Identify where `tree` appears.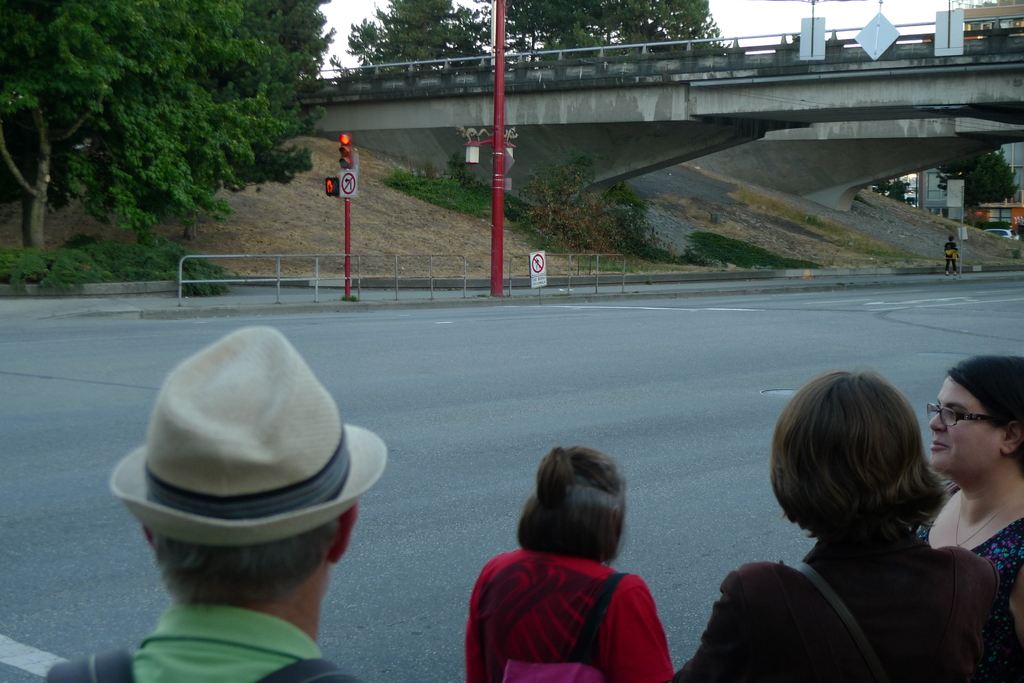
Appears at crop(241, 0, 334, 184).
